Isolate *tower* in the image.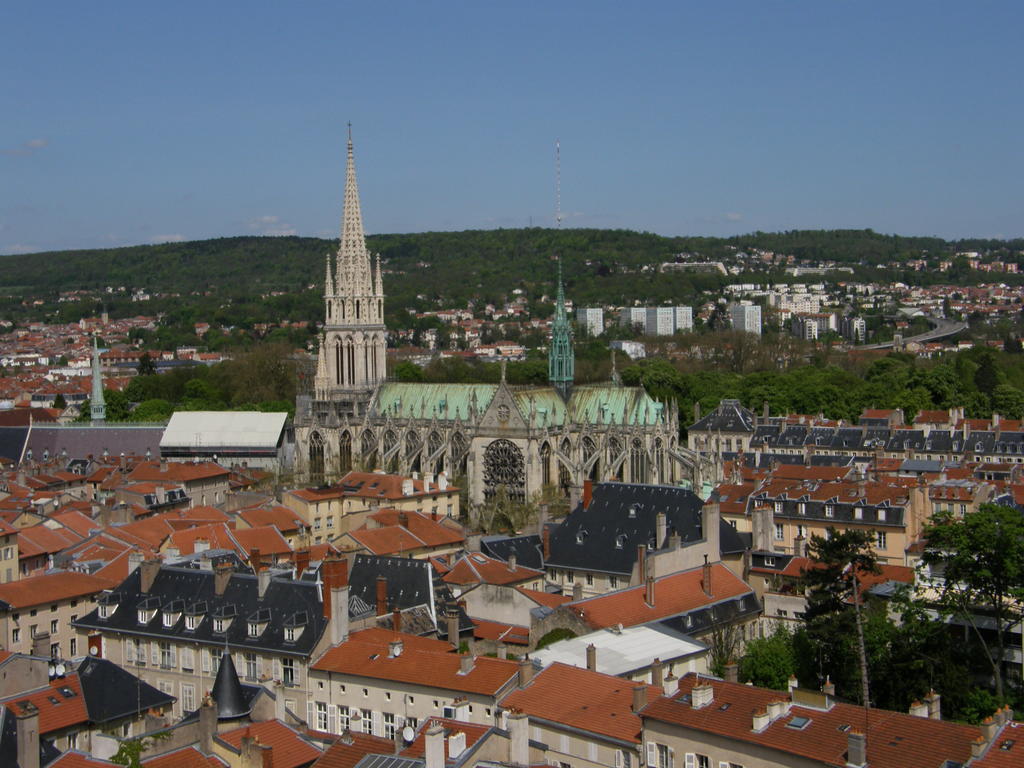
Isolated region: bbox=(548, 257, 577, 390).
